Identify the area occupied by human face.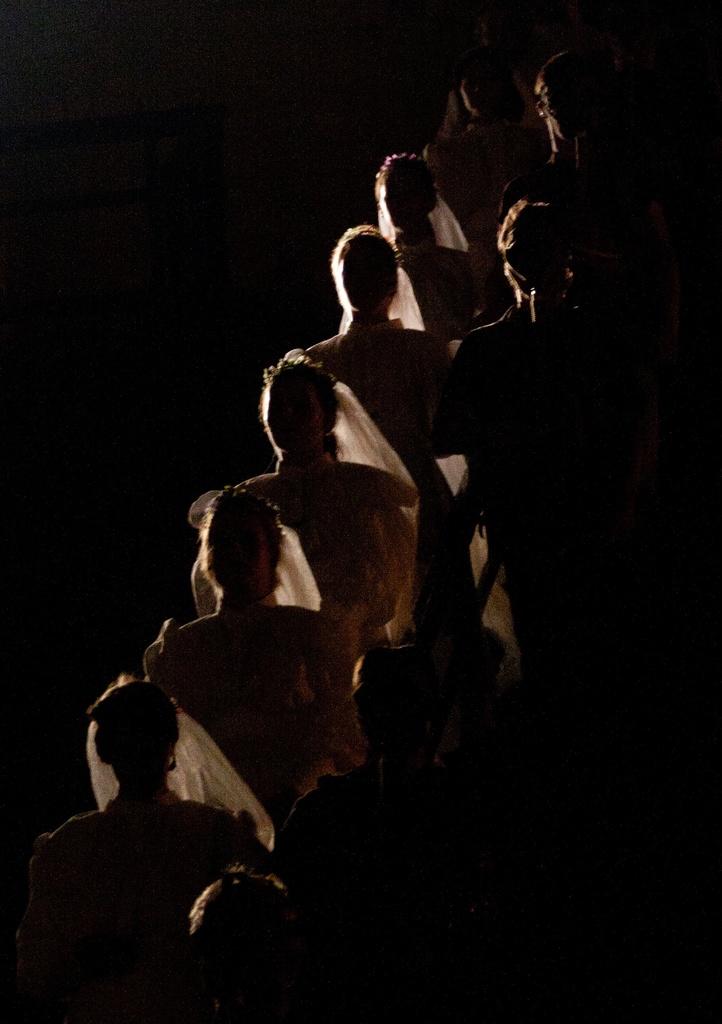
Area: <box>205,508,268,592</box>.
